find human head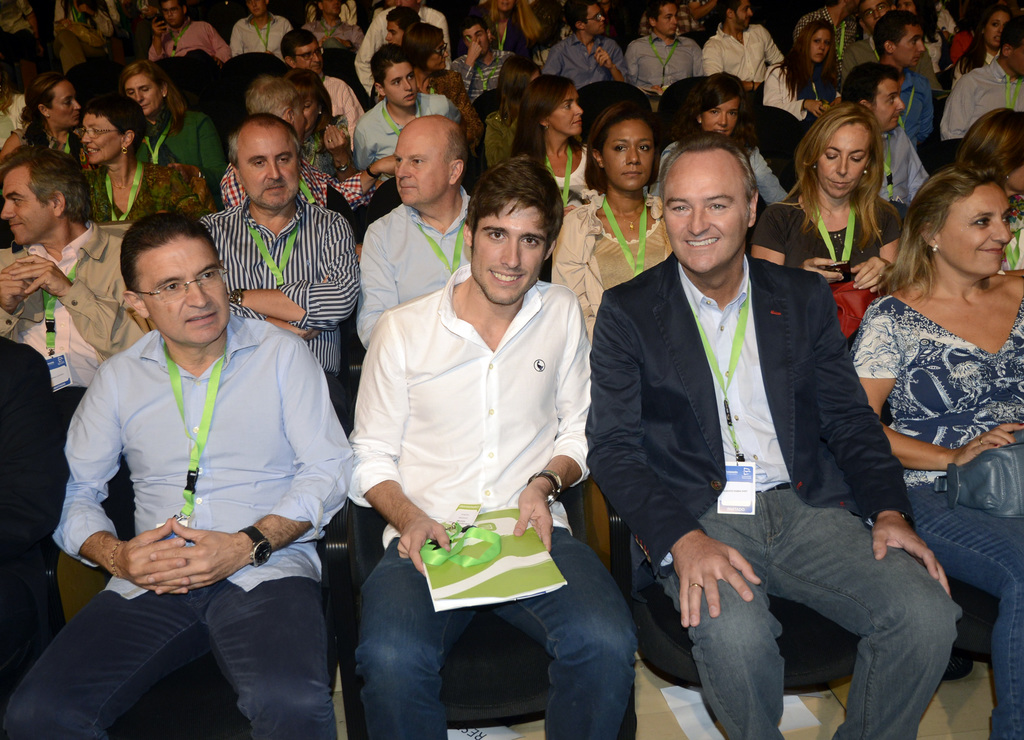
rect(282, 28, 328, 74)
